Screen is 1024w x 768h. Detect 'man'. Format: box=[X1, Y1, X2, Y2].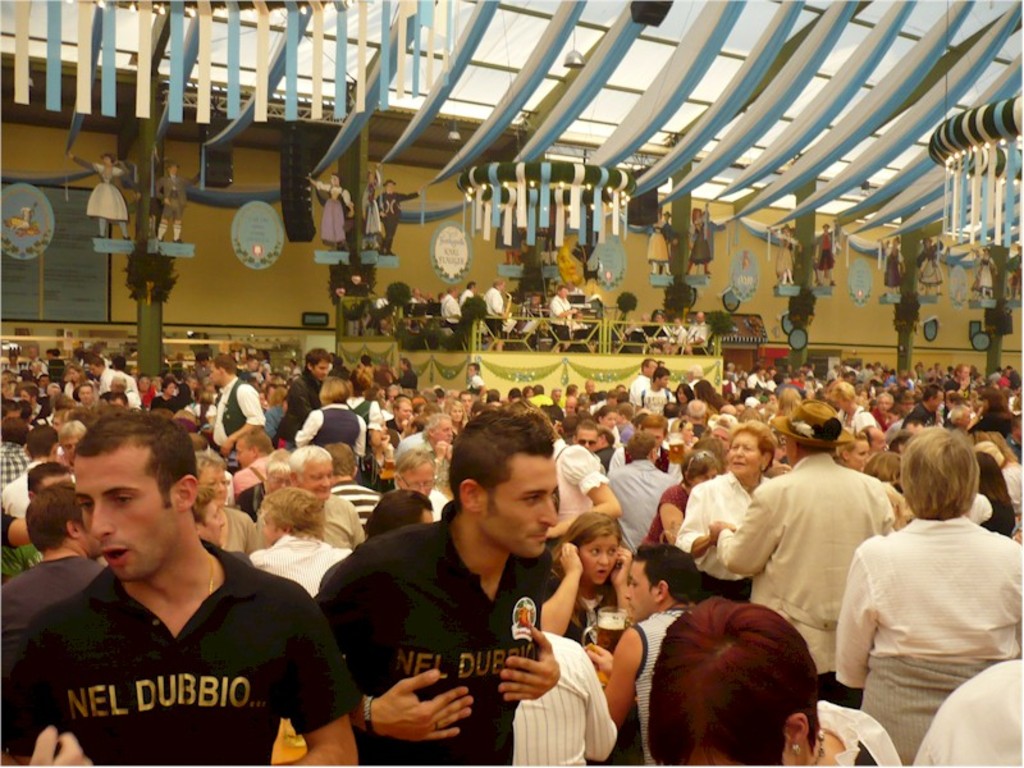
box=[549, 285, 576, 346].
